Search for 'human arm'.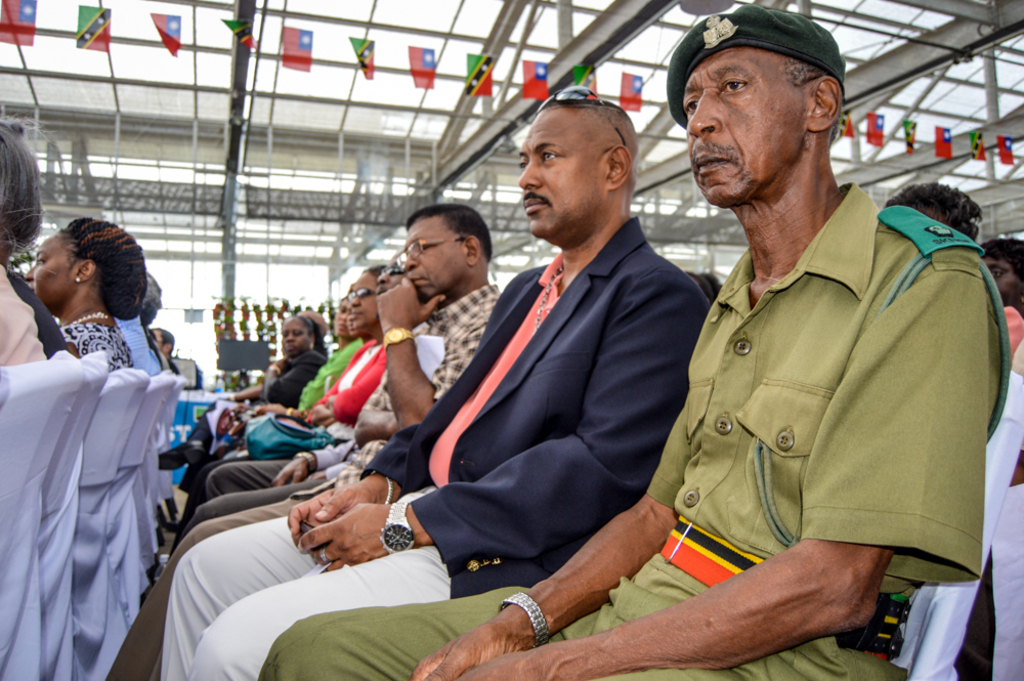
Found at <bbox>453, 239, 981, 680</bbox>.
